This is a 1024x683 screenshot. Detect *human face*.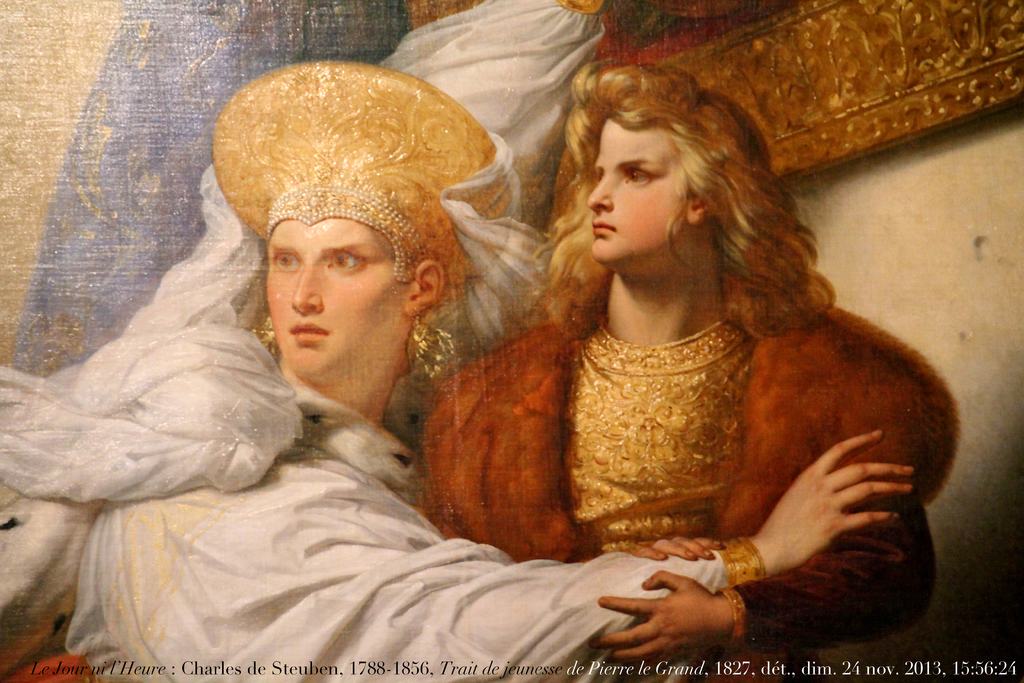
x1=588 y1=120 x2=685 y2=267.
